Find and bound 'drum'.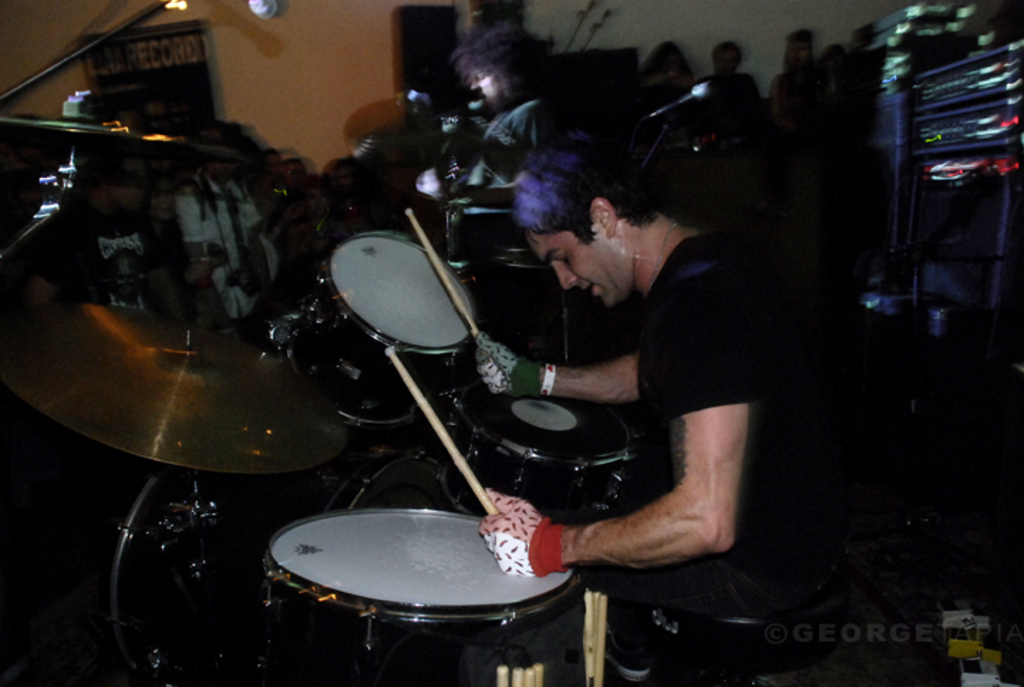
Bound: {"x1": 282, "y1": 232, "x2": 478, "y2": 428}.
